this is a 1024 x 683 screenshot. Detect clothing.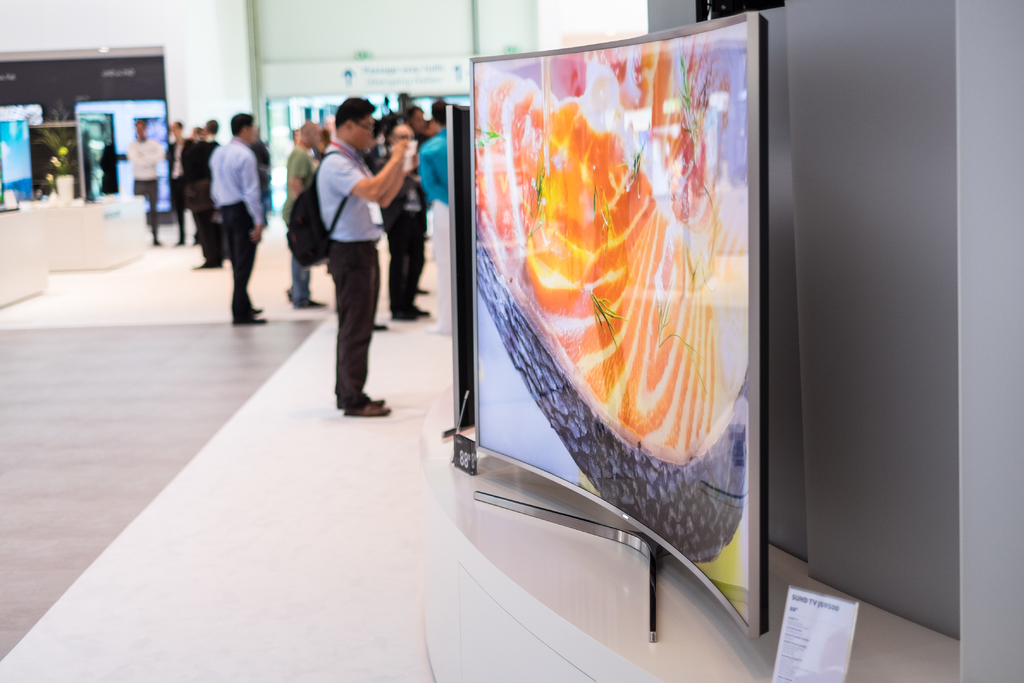
[132,133,168,226].
